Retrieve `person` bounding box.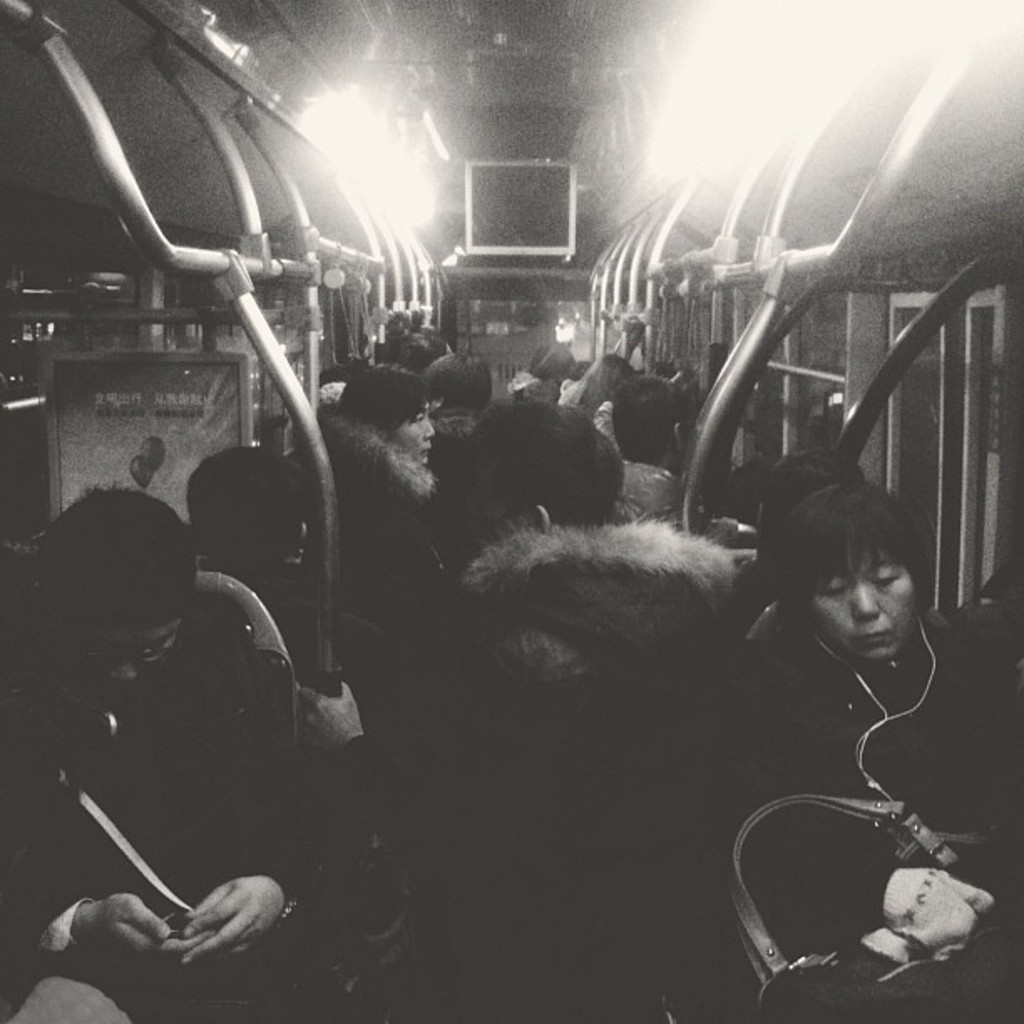
Bounding box: <bbox>214, 452, 397, 719</bbox>.
